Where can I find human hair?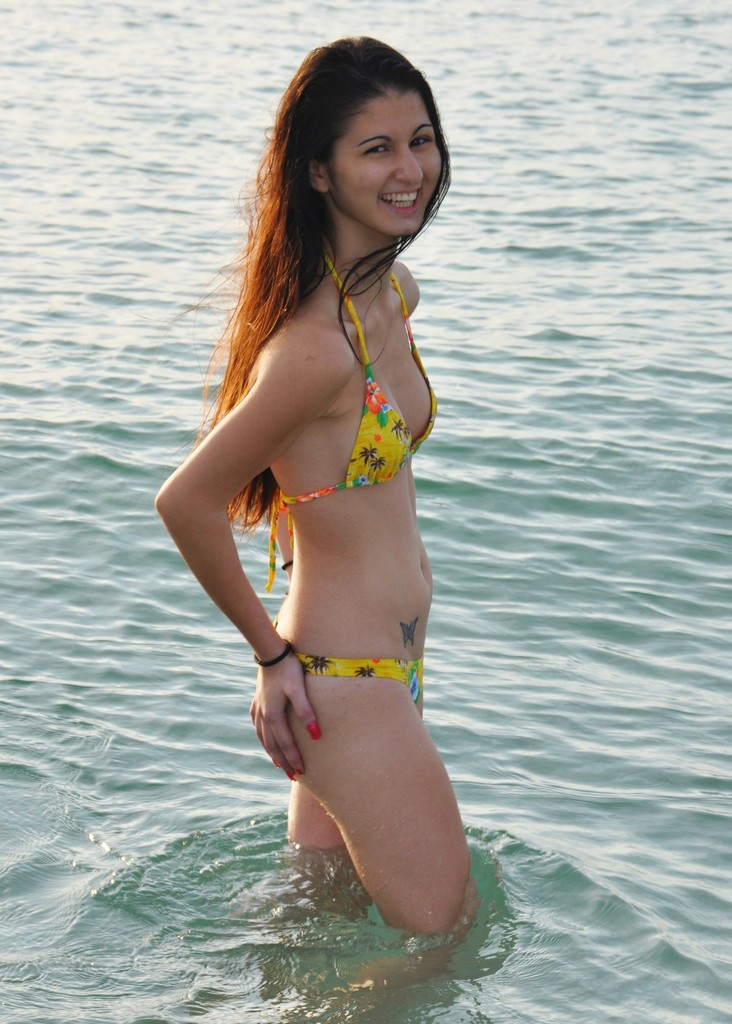
You can find it at <box>220,28,437,473</box>.
